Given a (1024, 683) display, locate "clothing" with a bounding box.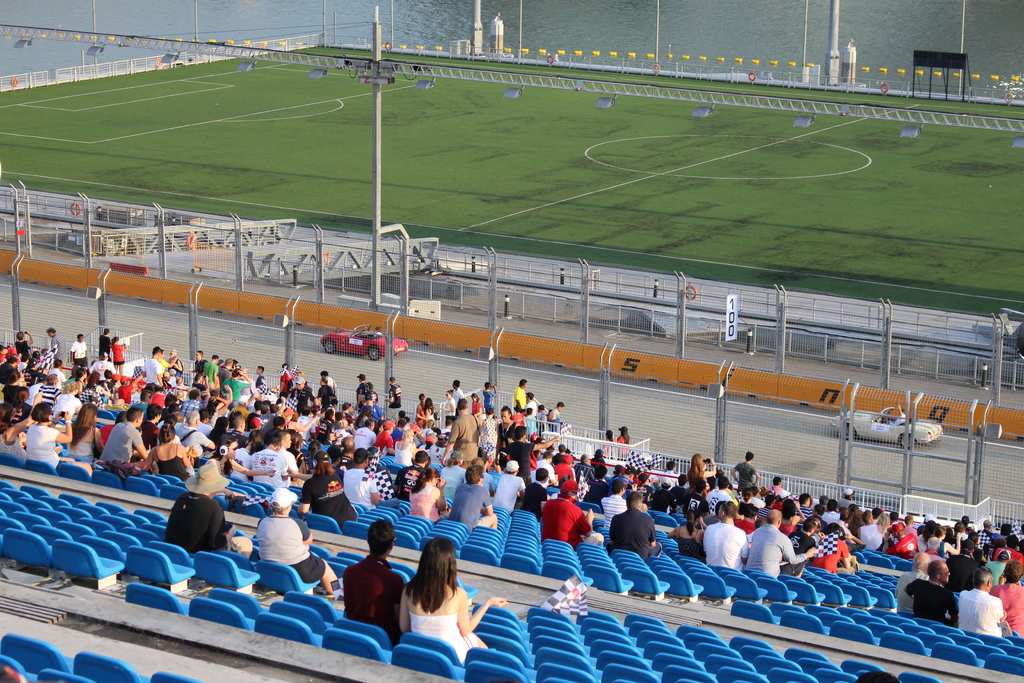
Located: 250:513:325:580.
